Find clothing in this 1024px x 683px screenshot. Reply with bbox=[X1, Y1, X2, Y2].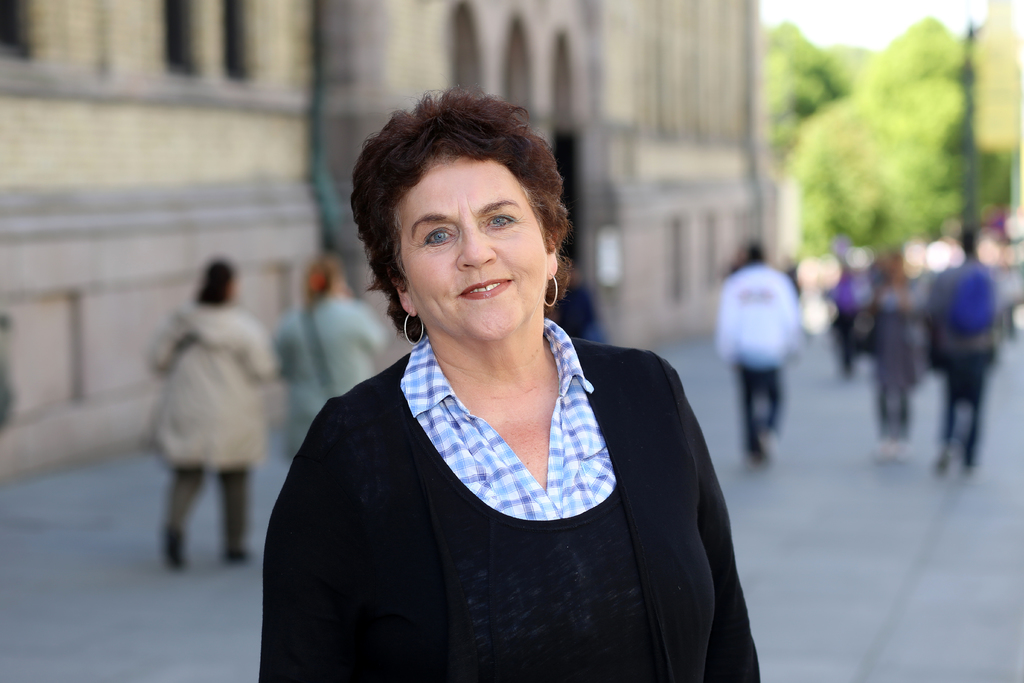
bbox=[262, 302, 750, 679].
